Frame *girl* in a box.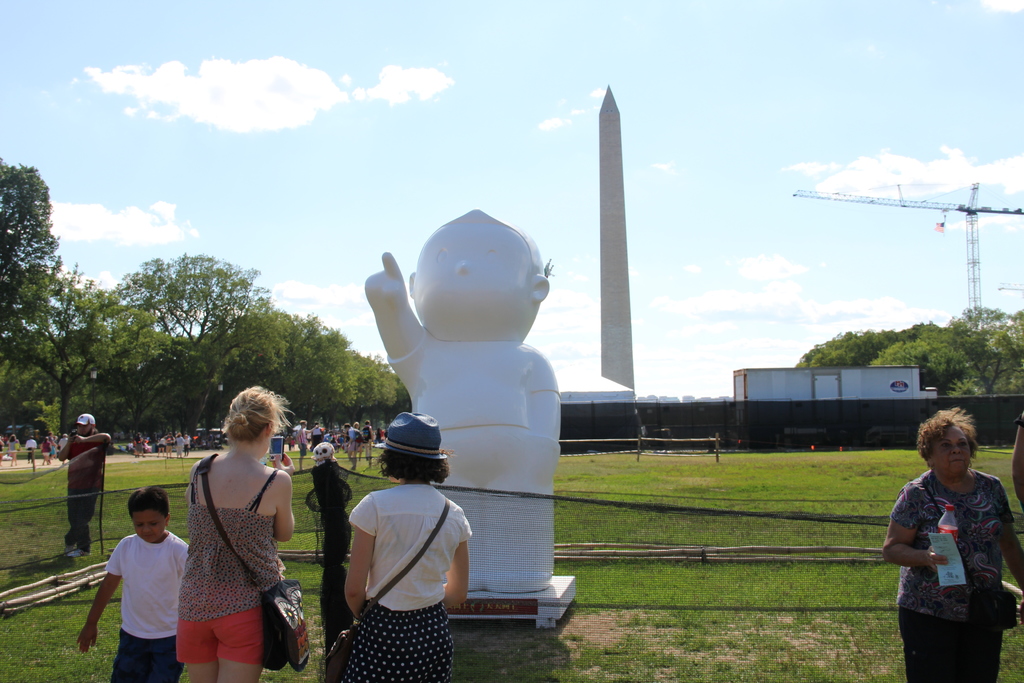
(left=886, top=408, right=1019, bottom=682).
